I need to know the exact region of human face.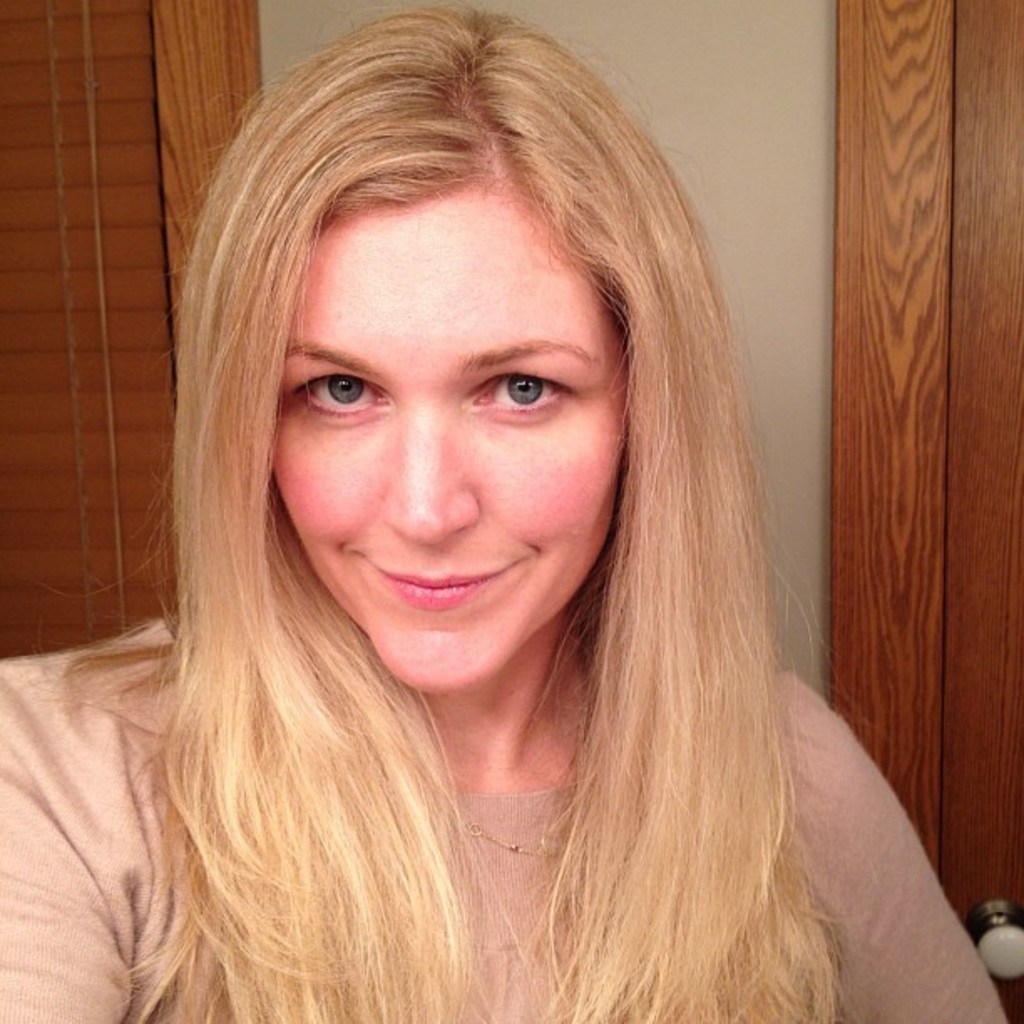
Region: x1=268 y1=187 x2=624 y2=694.
